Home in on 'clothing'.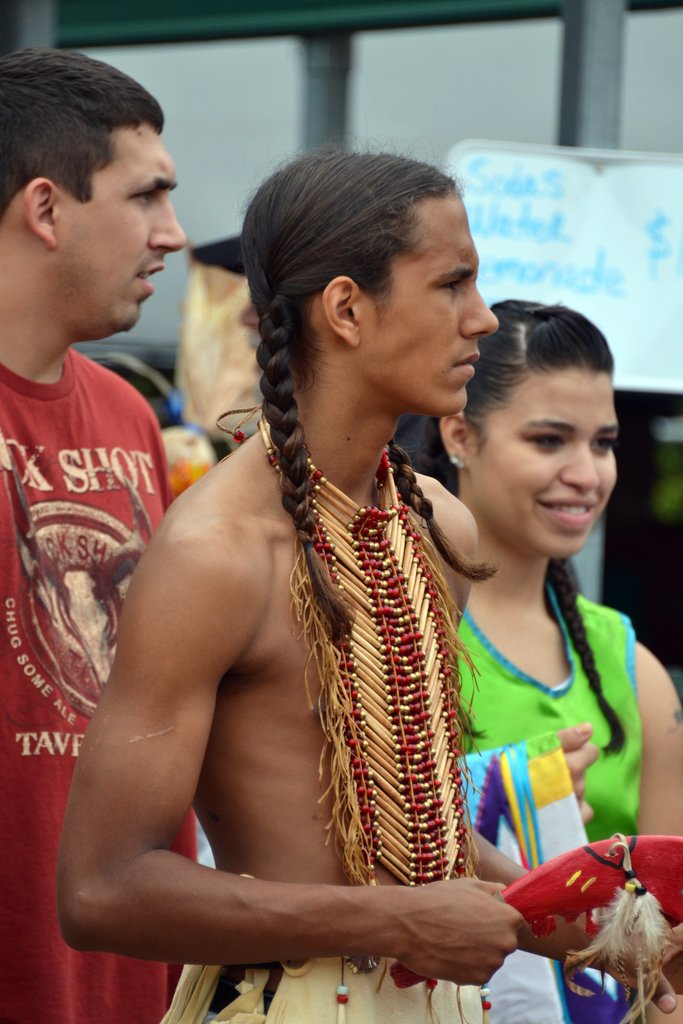
Homed in at bbox=[0, 342, 177, 1023].
